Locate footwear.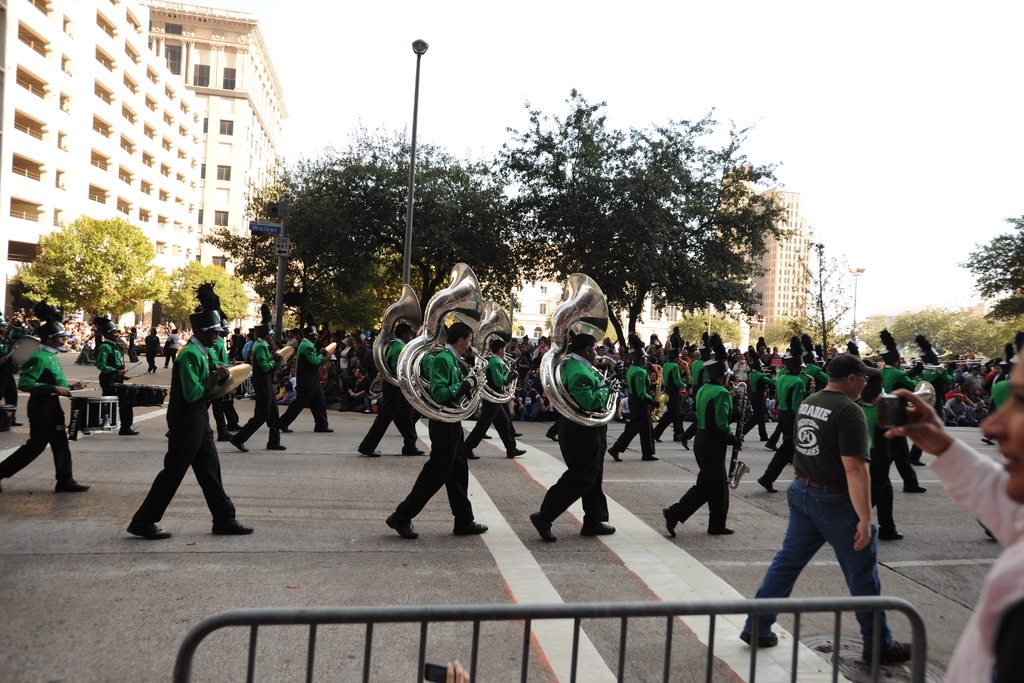
Bounding box: [x1=529, y1=513, x2=557, y2=546].
